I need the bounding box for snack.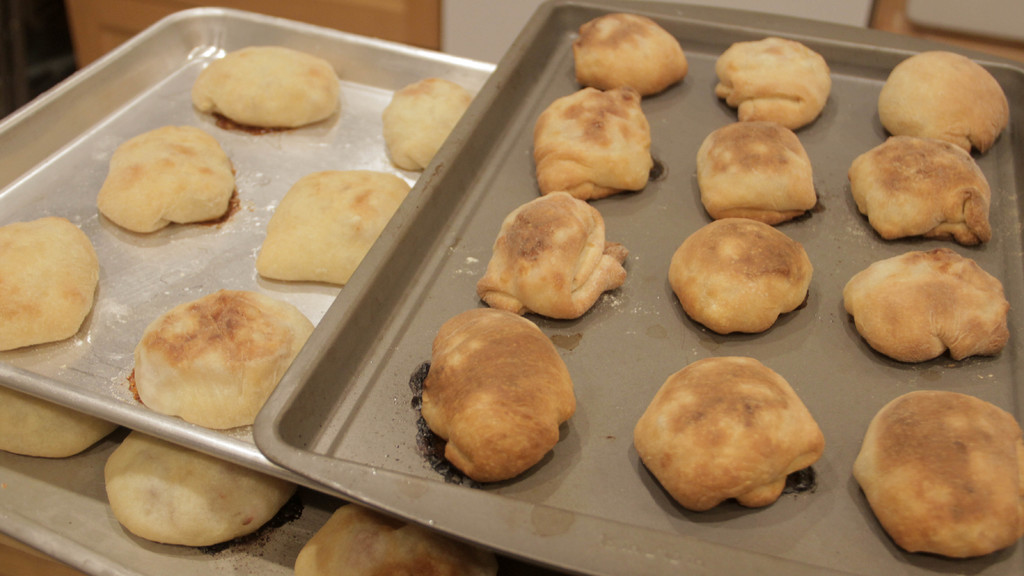
Here it is: region(0, 381, 114, 460).
